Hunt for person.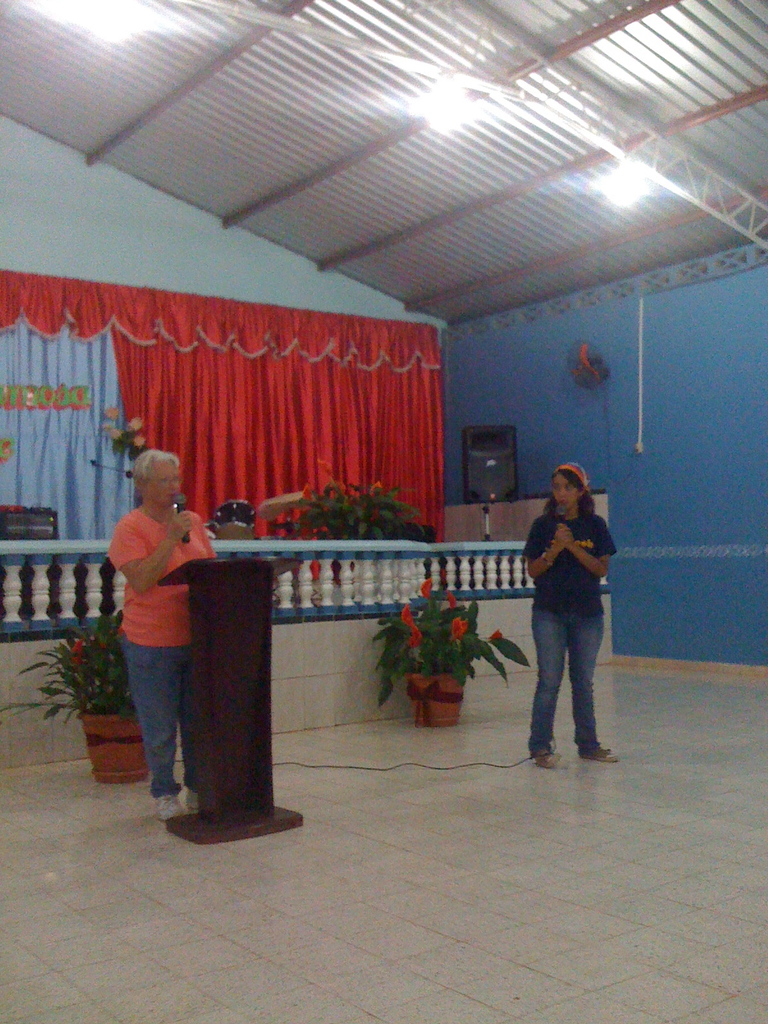
Hunted down at x1=525, y1=467, x2=618, y2=771.
